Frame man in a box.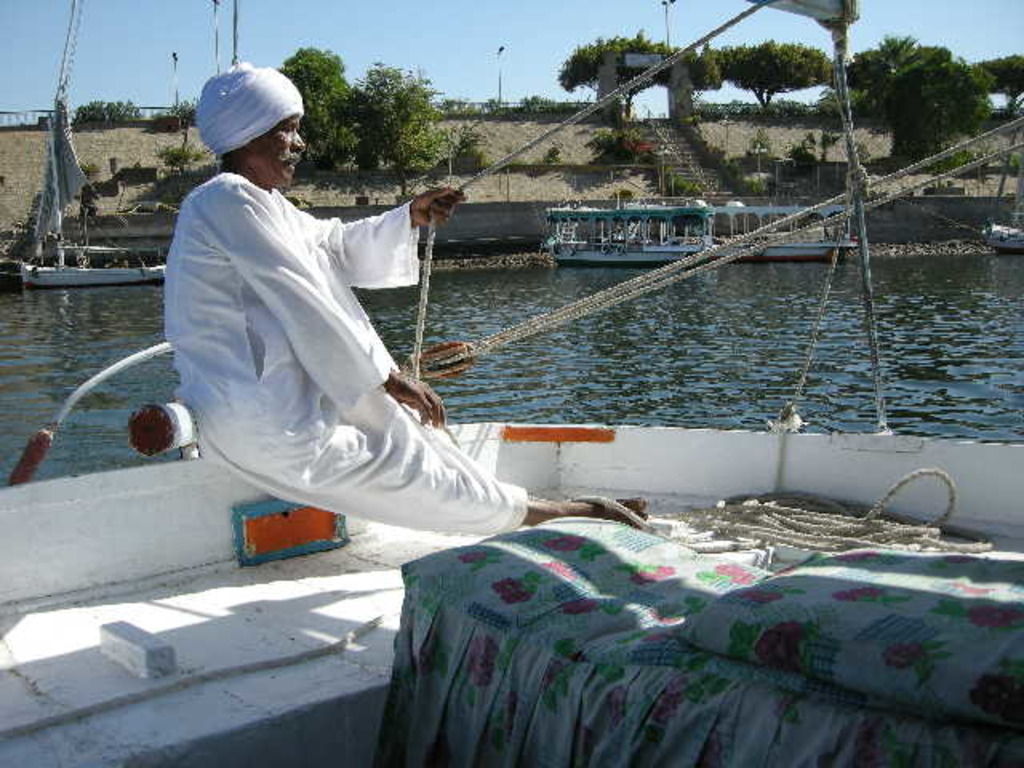
pyautogui.locateOnScreen(134, 114, 512, 581).
